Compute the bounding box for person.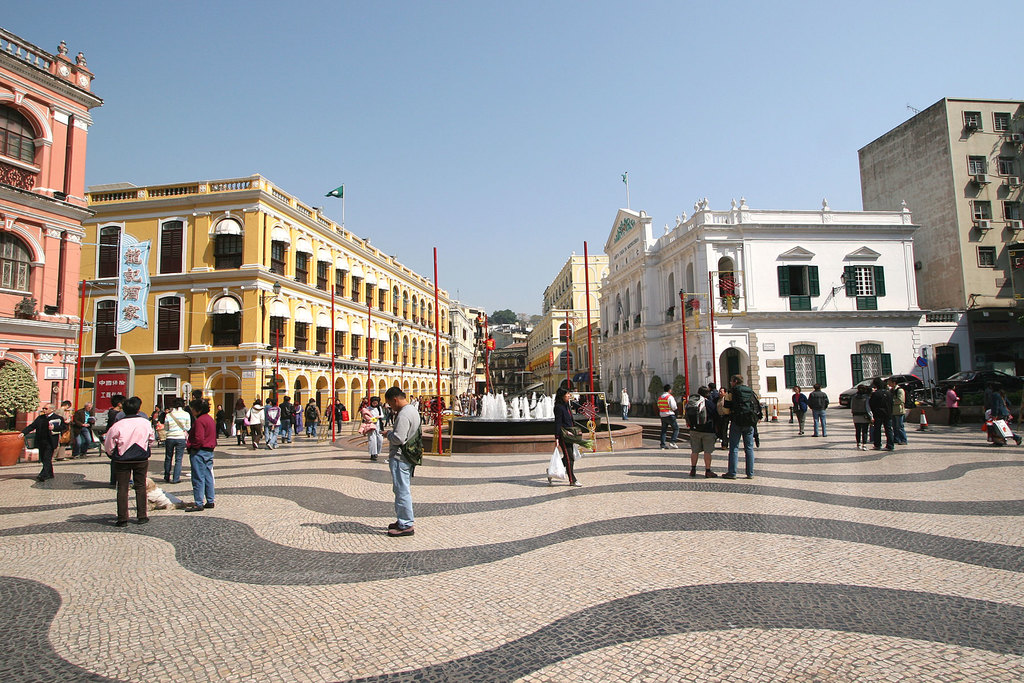
(722, 373, 758, 479).
